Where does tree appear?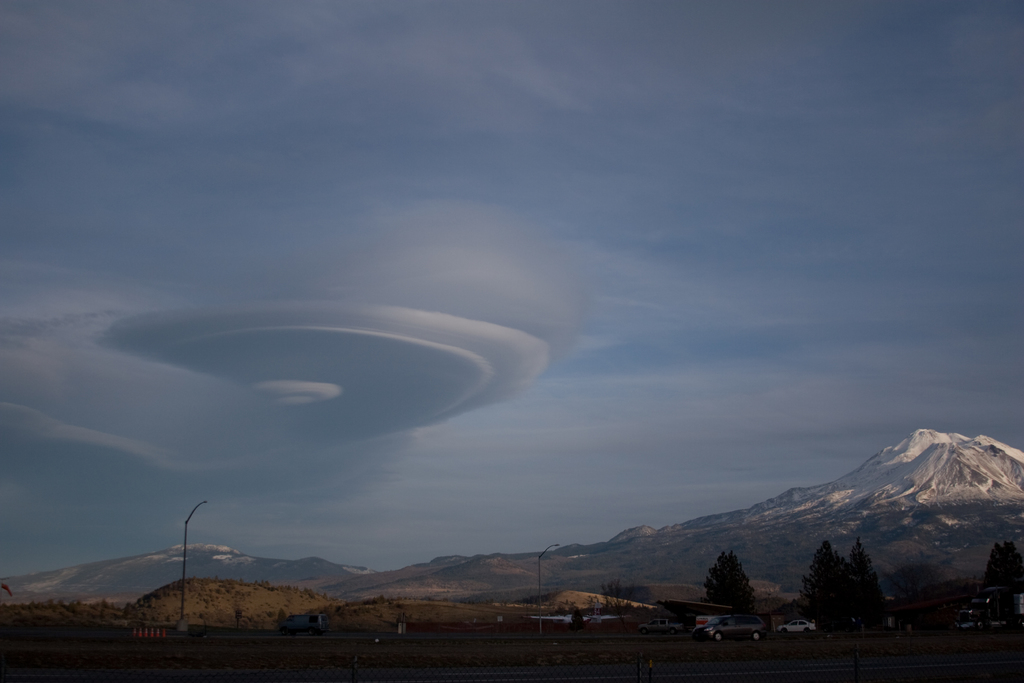
Appears at {"x1": 794, "y1": 539, "x2": 848, "y2": 616}.
